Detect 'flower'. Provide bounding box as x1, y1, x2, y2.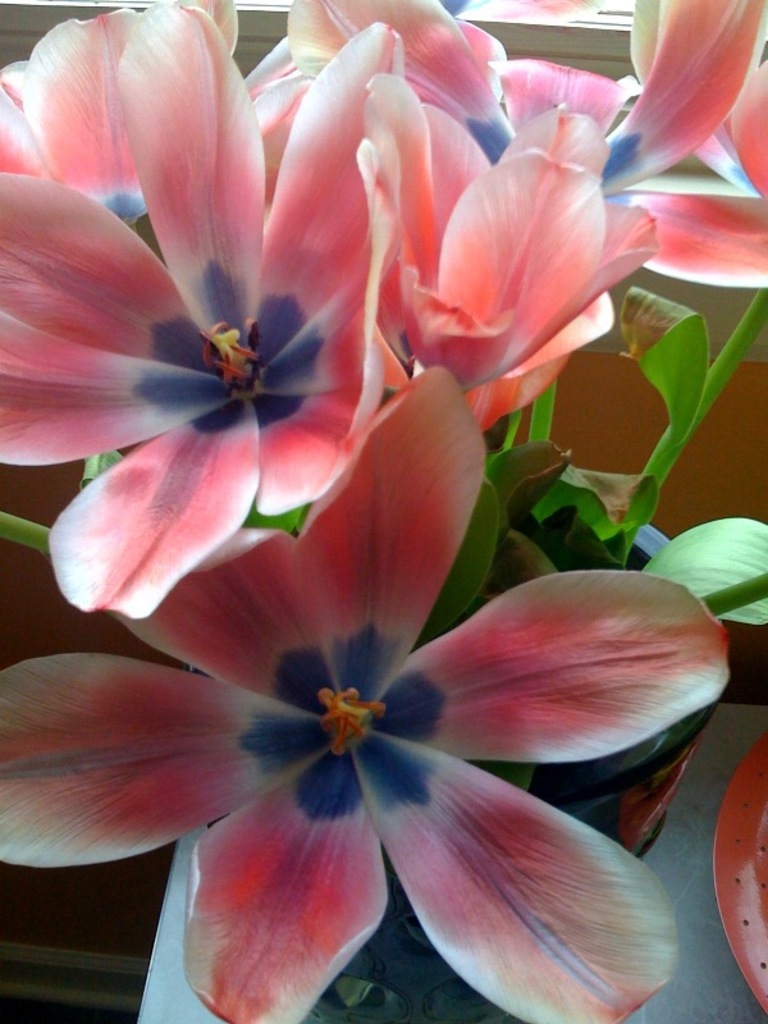
31, 64, 454, 626.
